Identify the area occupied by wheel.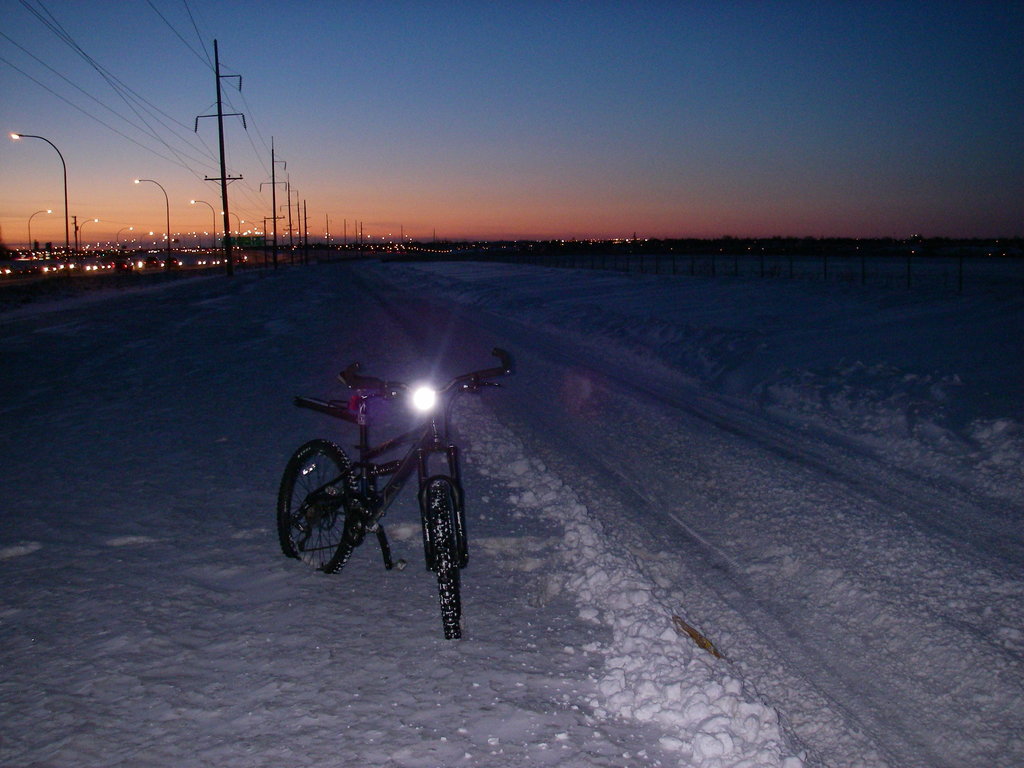
Area: 279,439,360,575.
